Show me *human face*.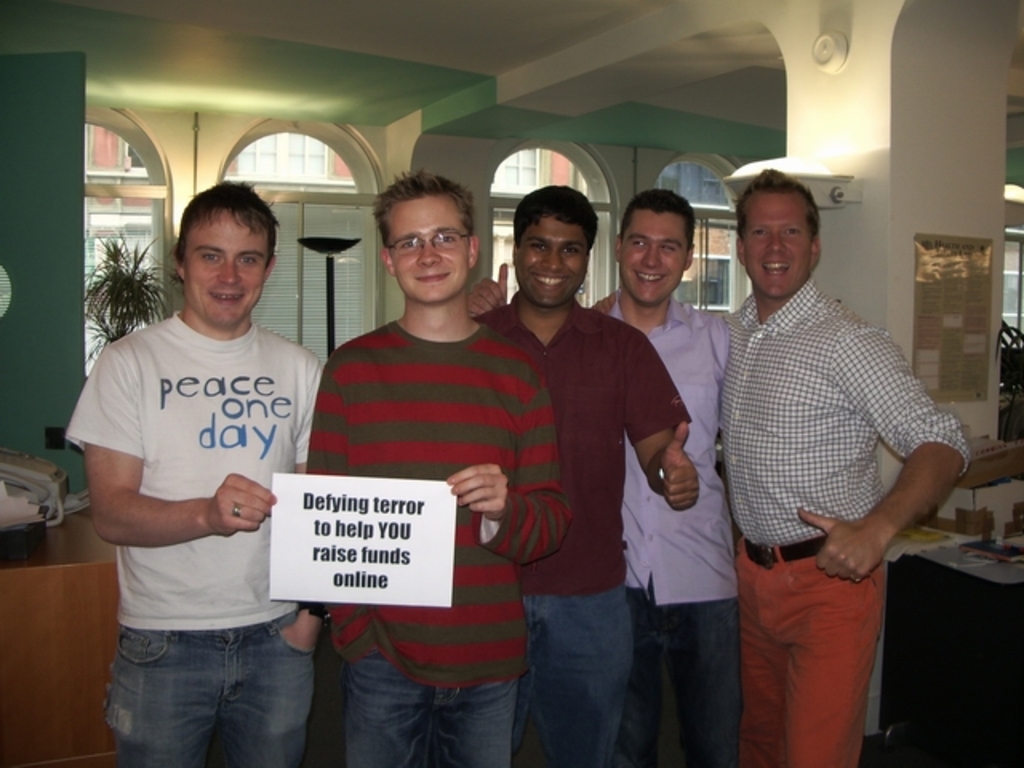
*human face* is here: 386,195,469,302.
